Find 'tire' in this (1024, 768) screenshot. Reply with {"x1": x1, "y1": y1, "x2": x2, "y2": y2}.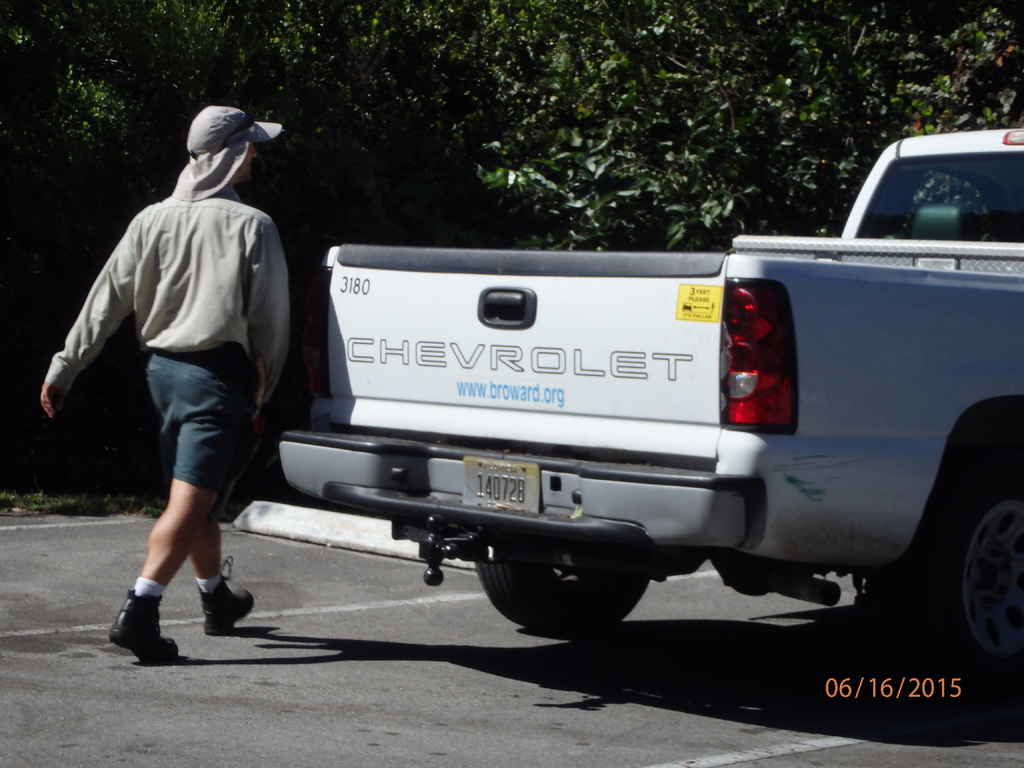
{"x1": 868, "y1": 443, "x2": 1023, "y2": 685}.
